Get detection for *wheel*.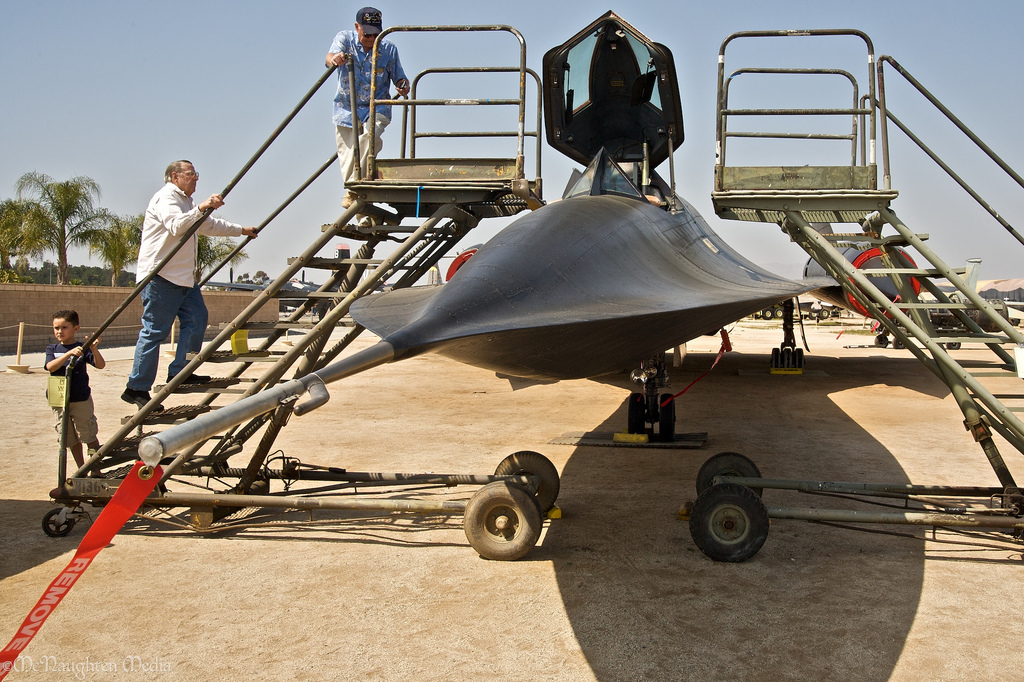
Detection: box(630, 393, 647, 435).
